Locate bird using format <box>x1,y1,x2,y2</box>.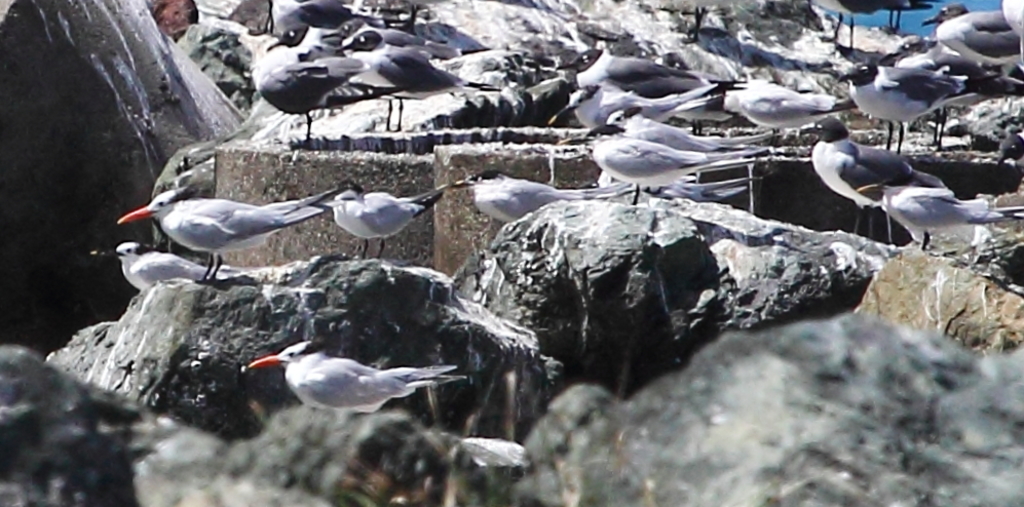
<box>313,181,458,261</box>.
